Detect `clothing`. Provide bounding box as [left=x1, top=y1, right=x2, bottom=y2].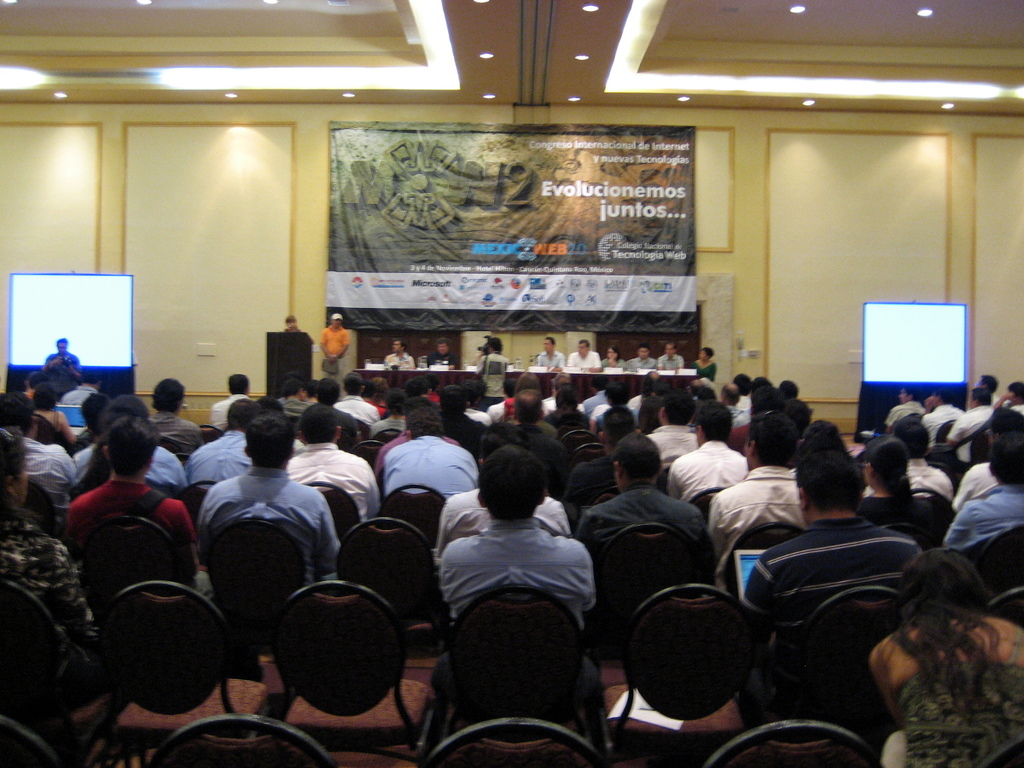
[left=577, top=385, right=608, bottom=413].
